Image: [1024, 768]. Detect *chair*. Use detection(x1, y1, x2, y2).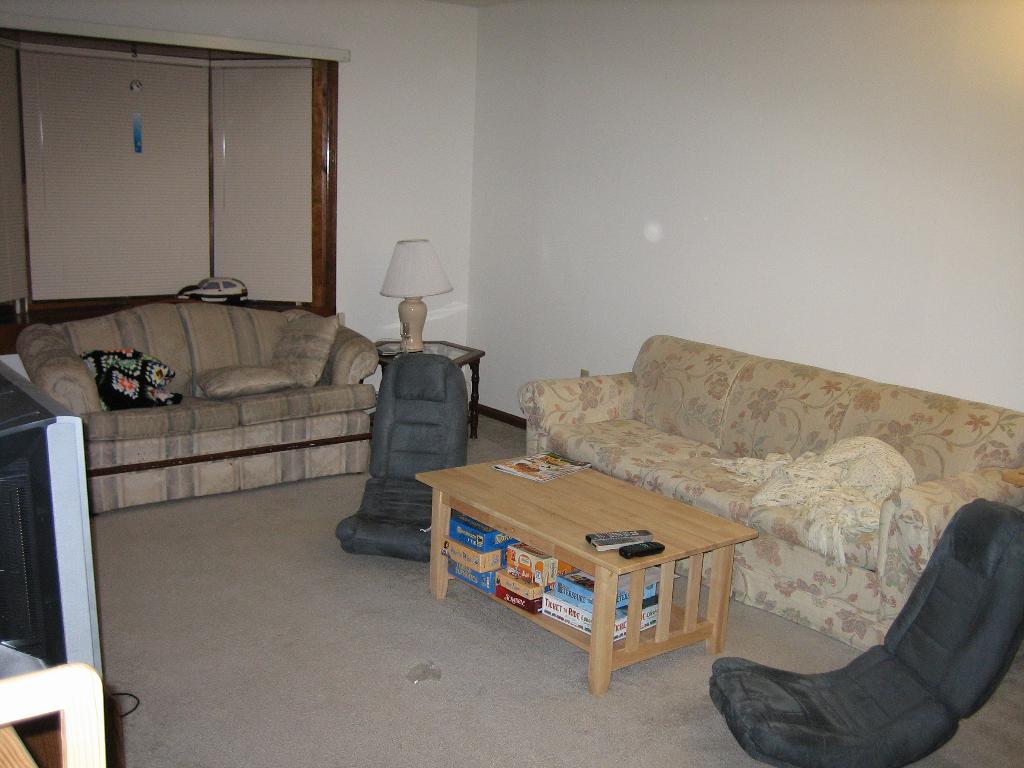
detection(340, 351, 473, 547).
